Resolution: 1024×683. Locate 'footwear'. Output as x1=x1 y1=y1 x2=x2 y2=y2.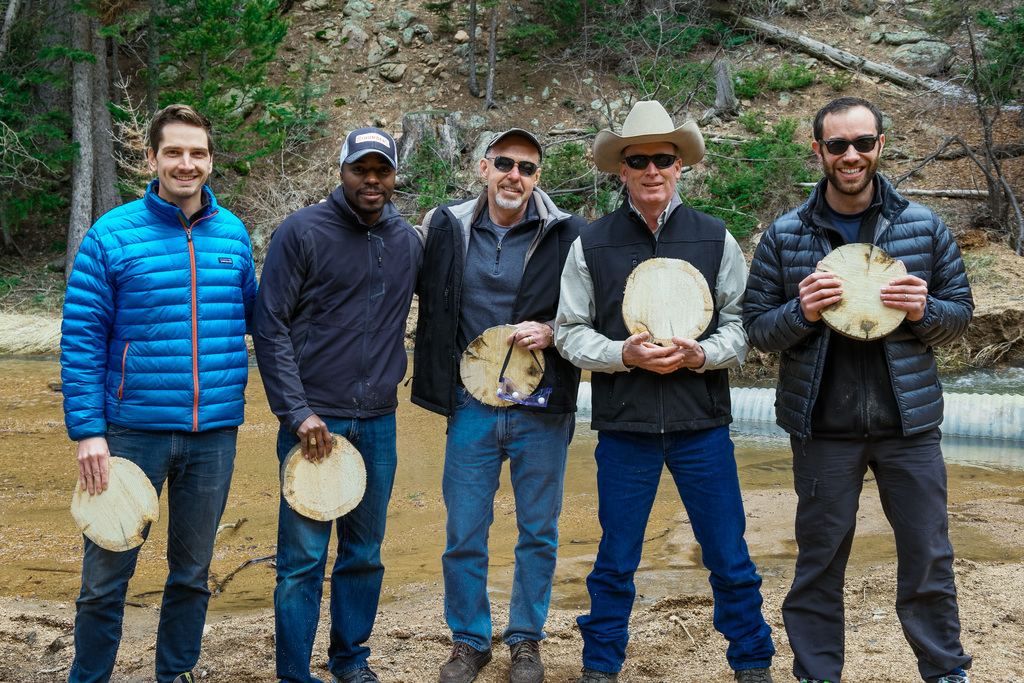
x1=576 y1=671 x2=618 y2=682.
